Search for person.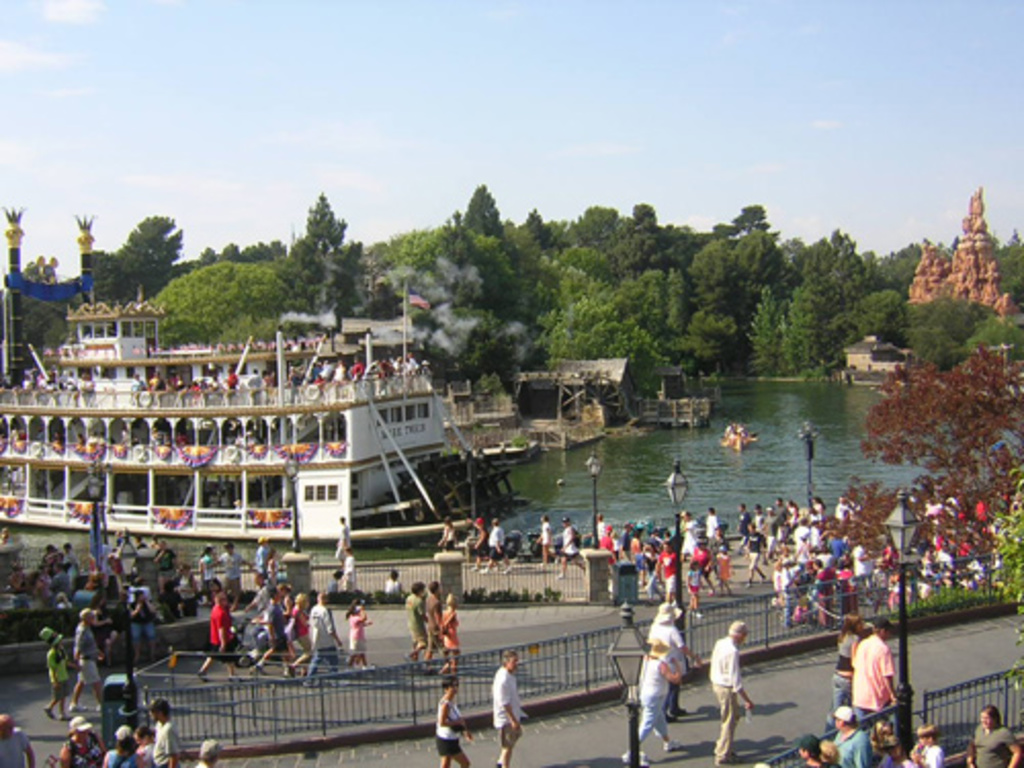
Found at [left=199, top=739, right=213, bottom=766].
